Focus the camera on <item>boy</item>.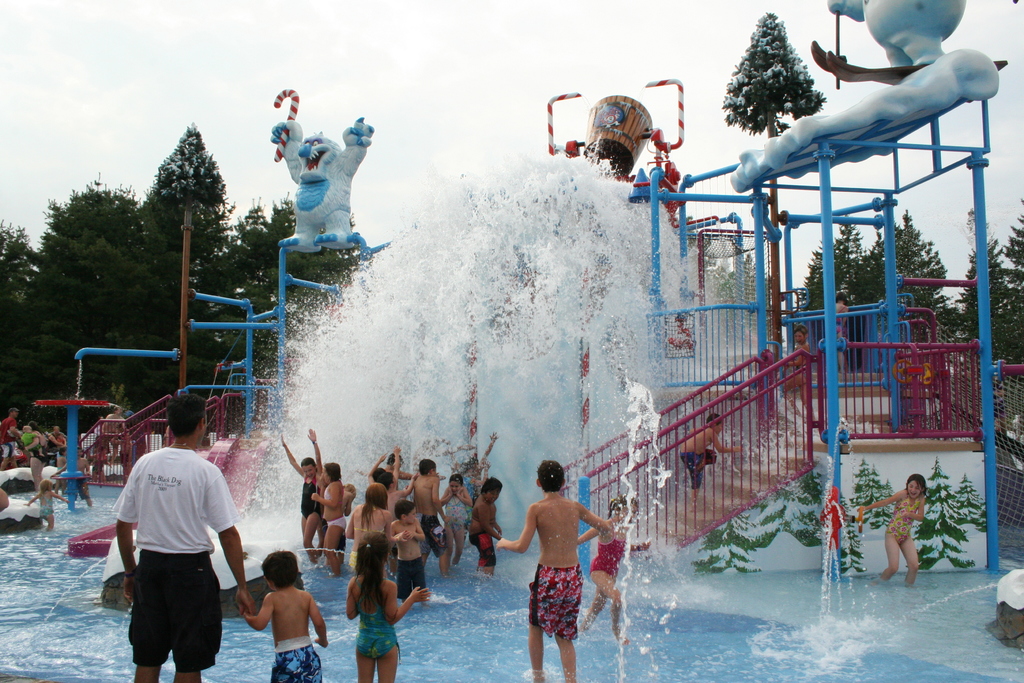
Focus region: BBox(778, 310, 812, 403).
